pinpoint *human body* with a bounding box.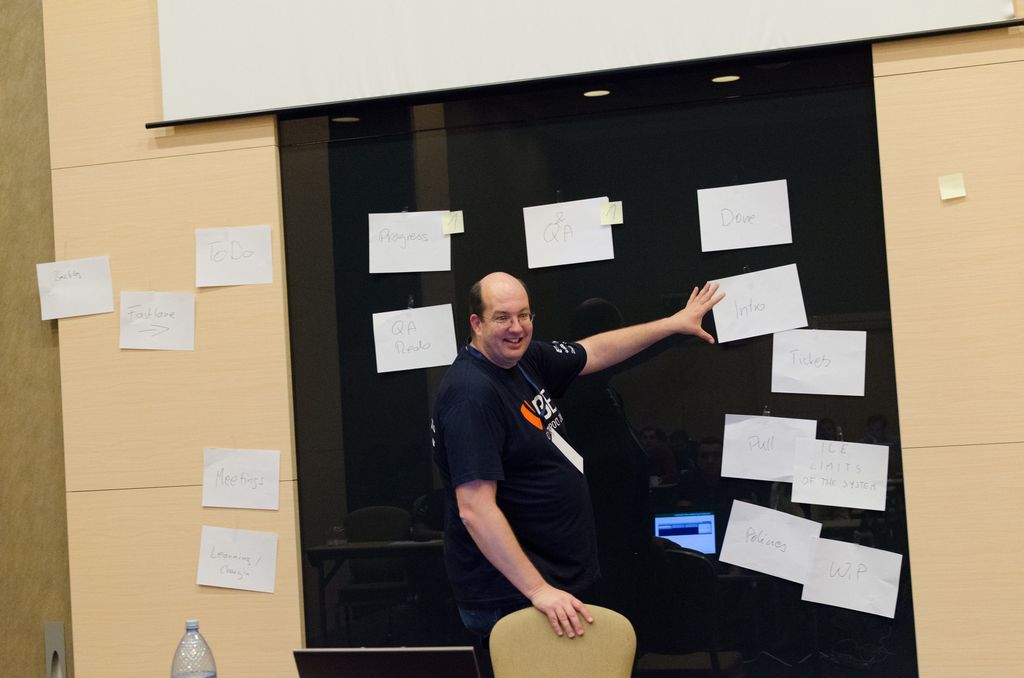
left=422, top=230, right=719, bottom=633.
